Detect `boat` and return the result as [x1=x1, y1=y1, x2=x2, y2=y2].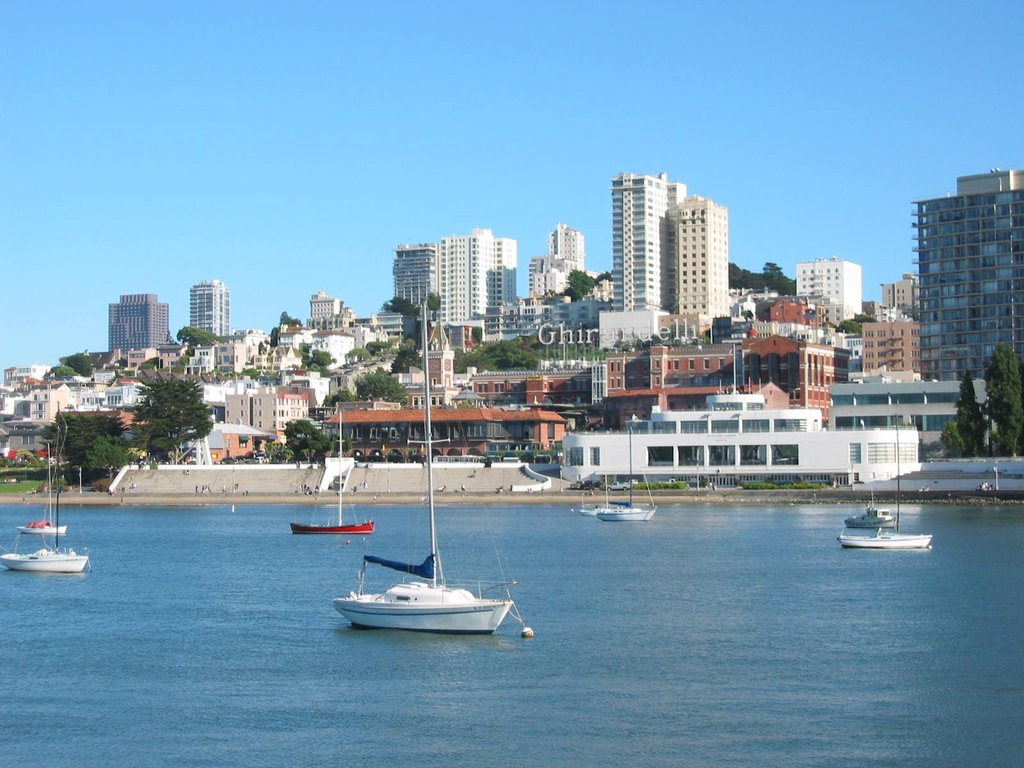
[x1=593, y1=430, x2=652, y2=520].
